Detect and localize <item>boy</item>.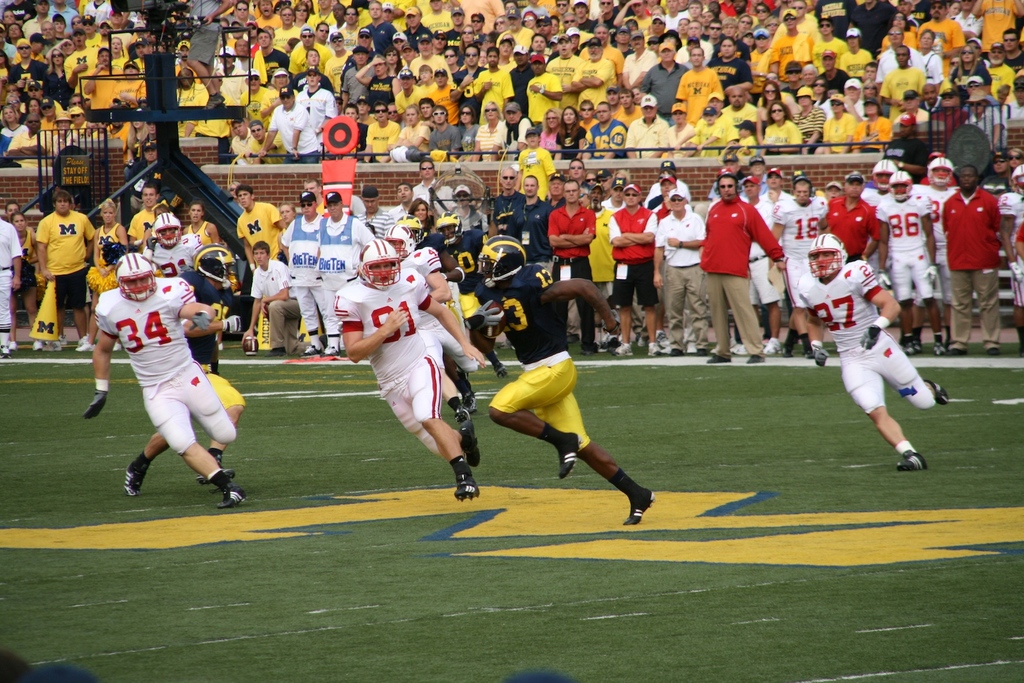
Localized at select_region(964, 86, 1007, 155).
